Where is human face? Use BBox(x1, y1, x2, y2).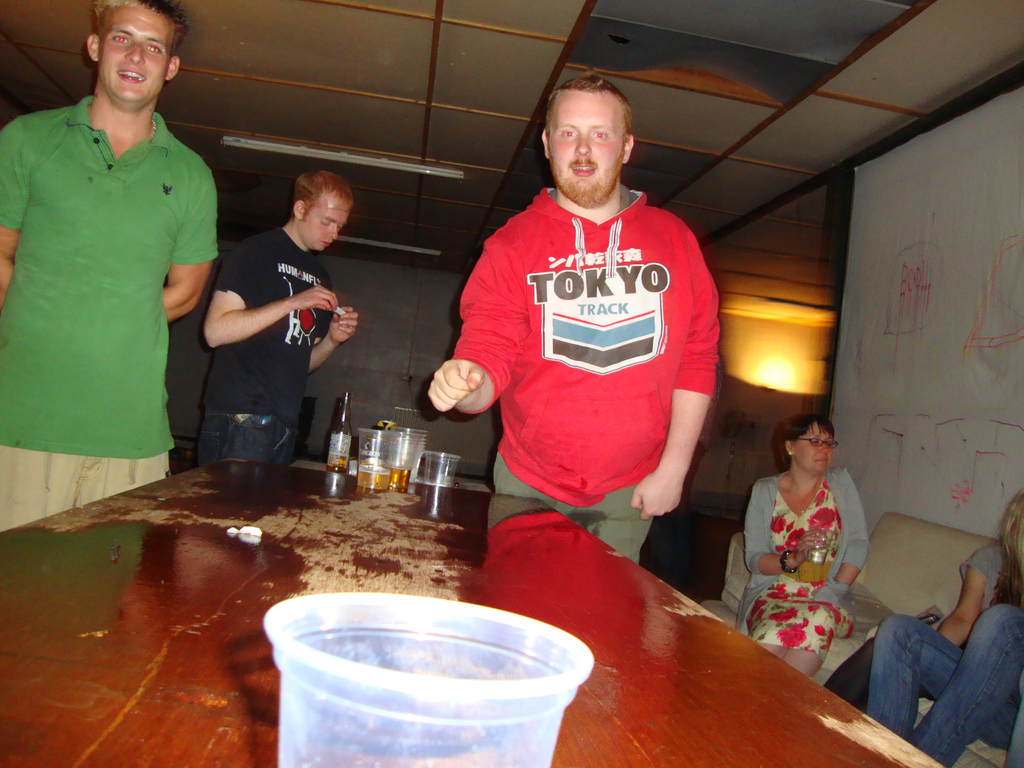
BBox(99, 2, 168, 100).
